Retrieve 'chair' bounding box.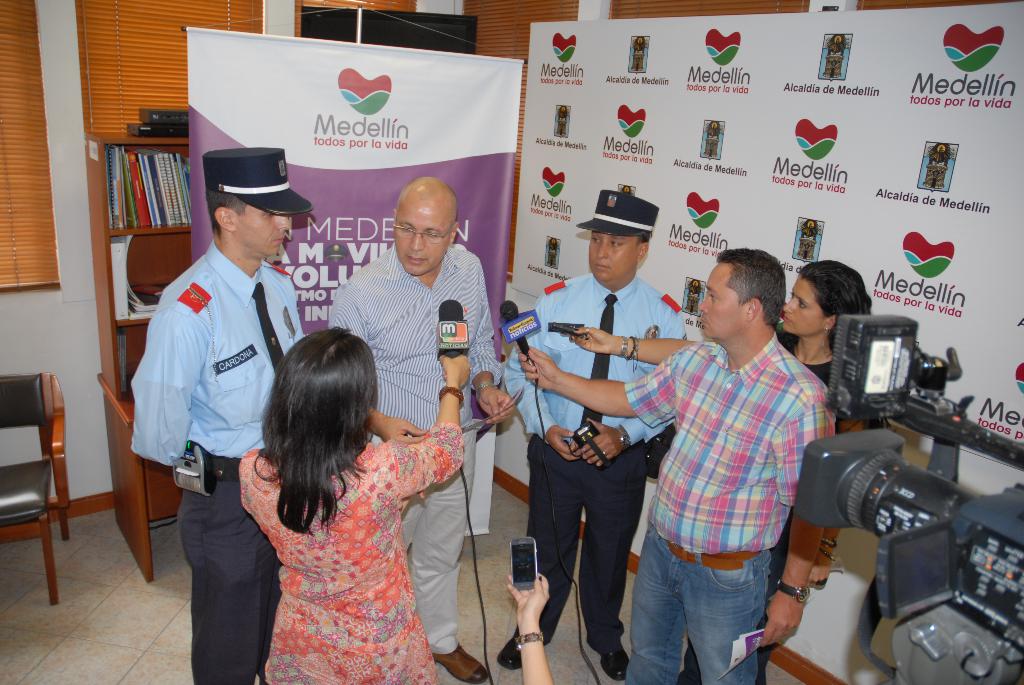
Bounding box: x1=0 y1=350 x2=88 y2=597.
